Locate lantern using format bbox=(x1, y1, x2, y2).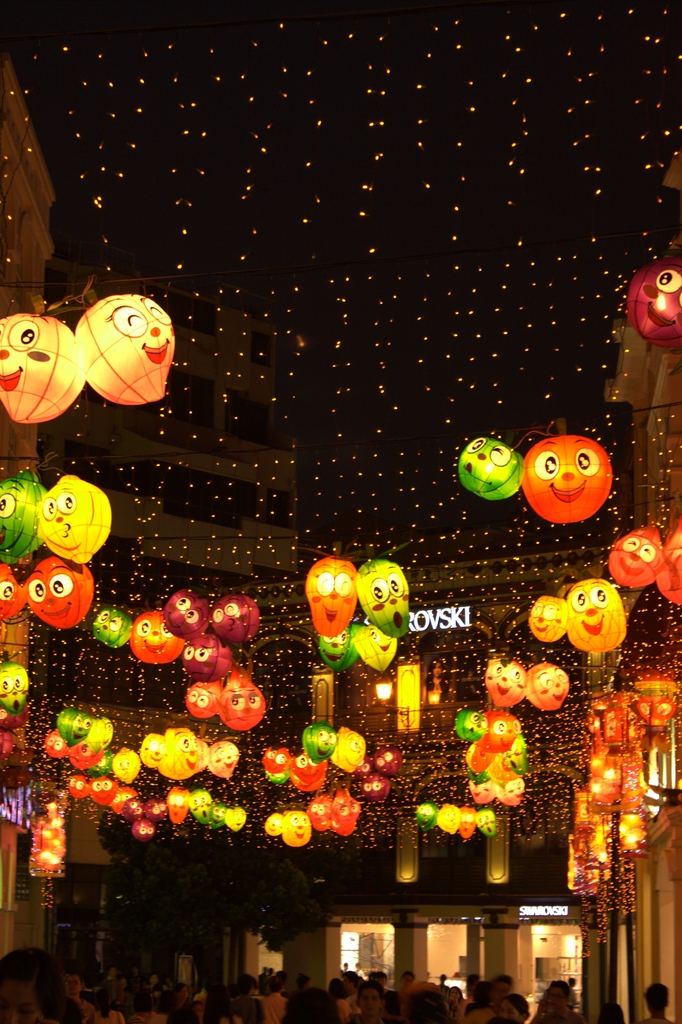
bbox=(608, 520, 663, 587).
